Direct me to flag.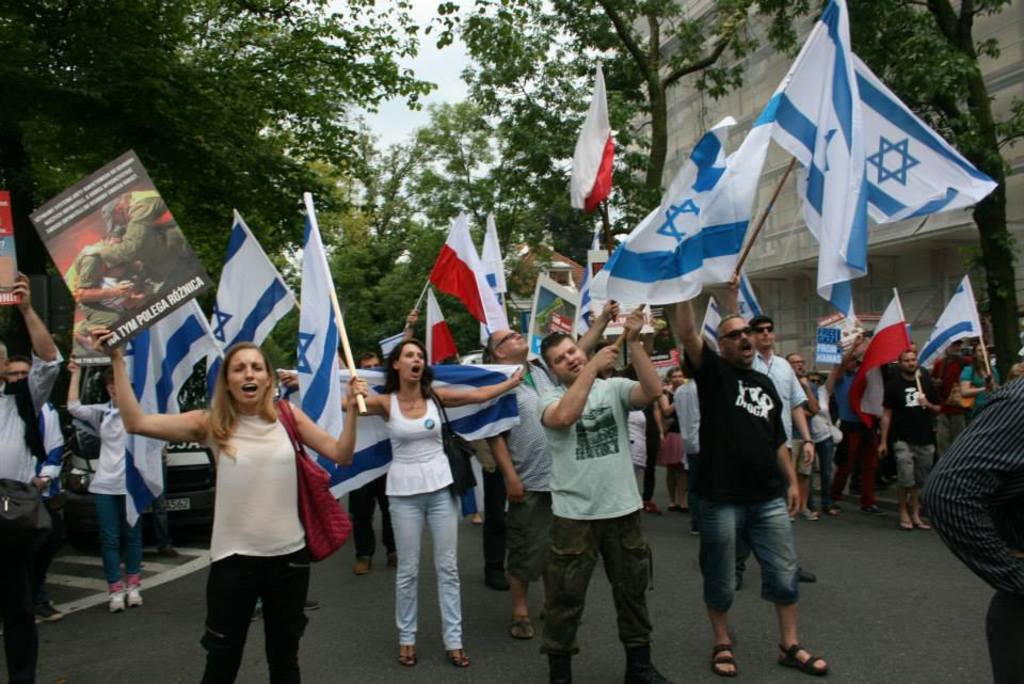
Direction: BBox(569, 65, 609, 211).
